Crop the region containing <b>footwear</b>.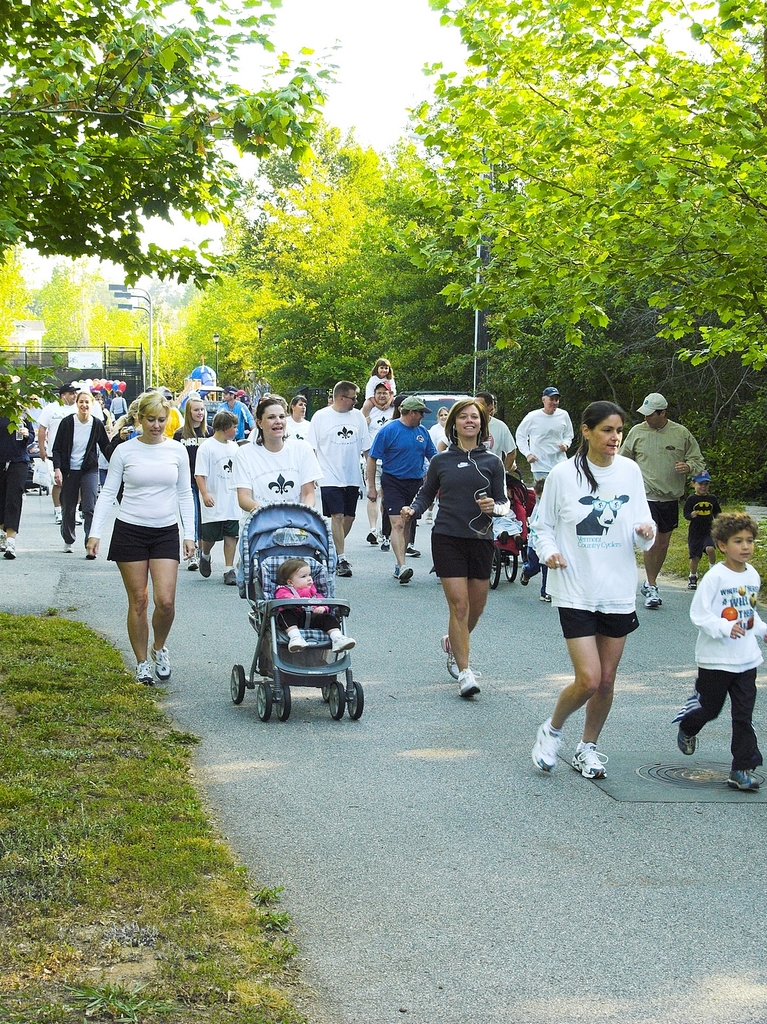
Crop region: select_region(283, 637, 308, 651).
